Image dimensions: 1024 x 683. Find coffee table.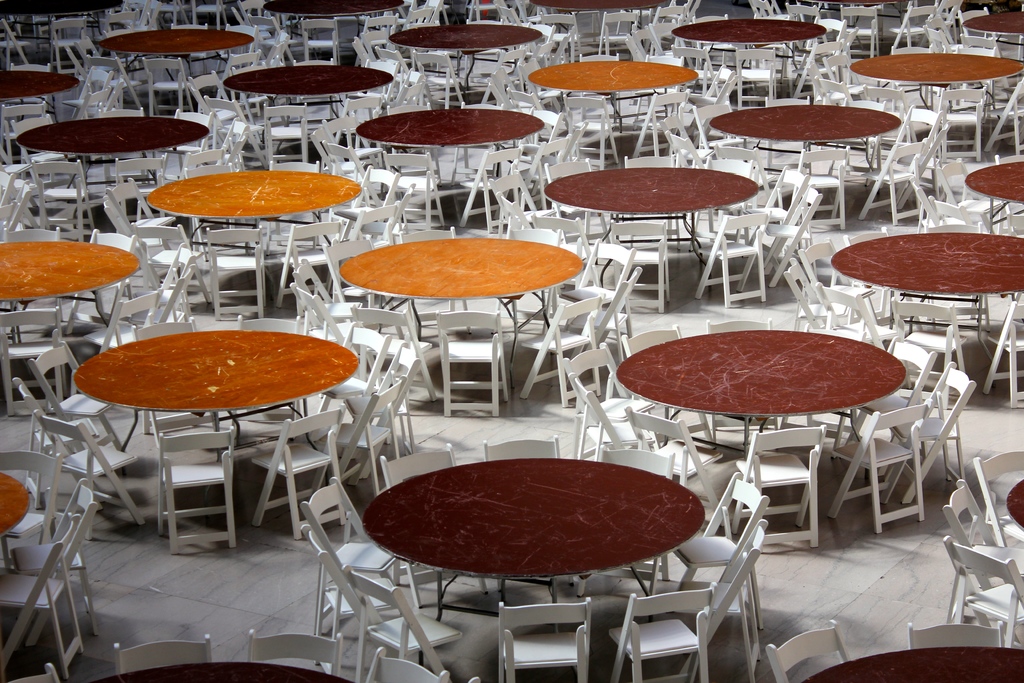
[x1=0, y1=236, x2=140, y2=304].
